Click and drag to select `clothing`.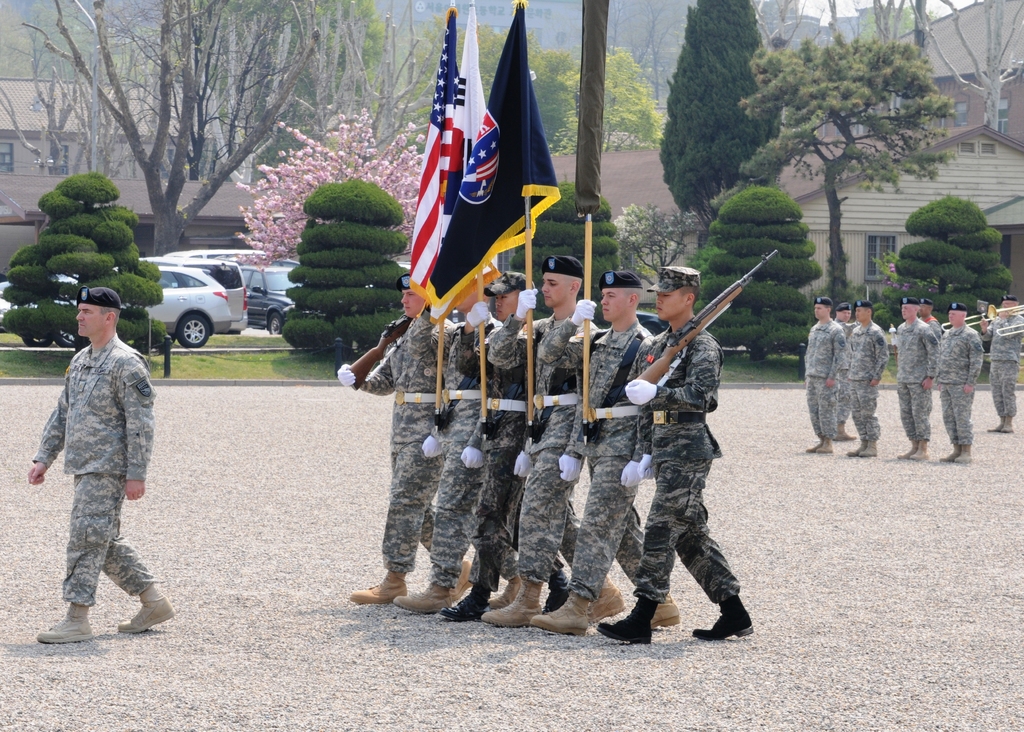
Selection: select_region(24, 284, 166, 624).
